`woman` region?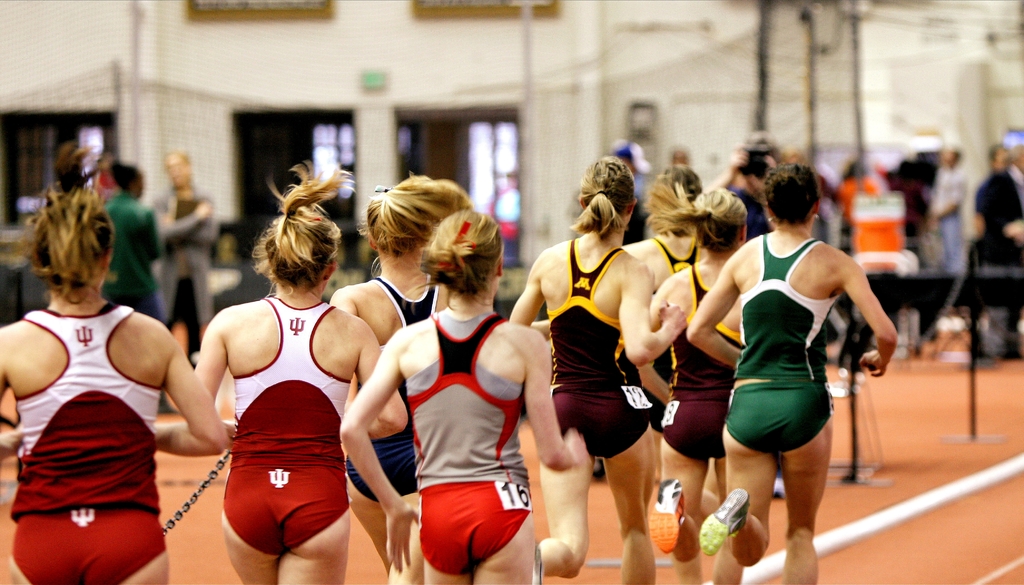
(685, 161, 900, 584)
